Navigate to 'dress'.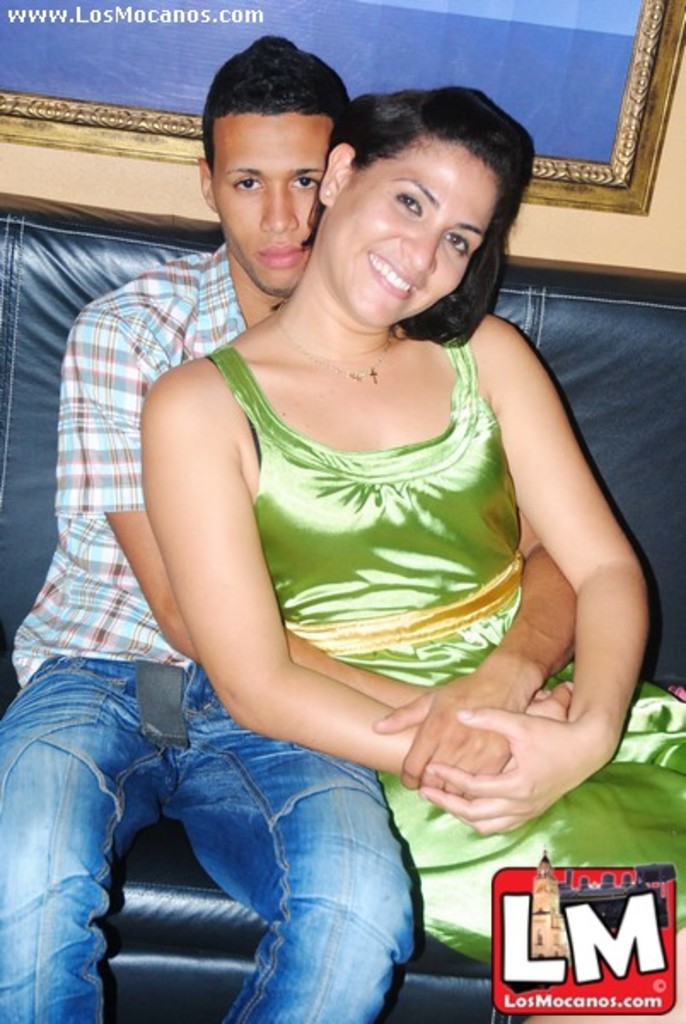
Navigation target: box(189, 321, 684, 1010).
